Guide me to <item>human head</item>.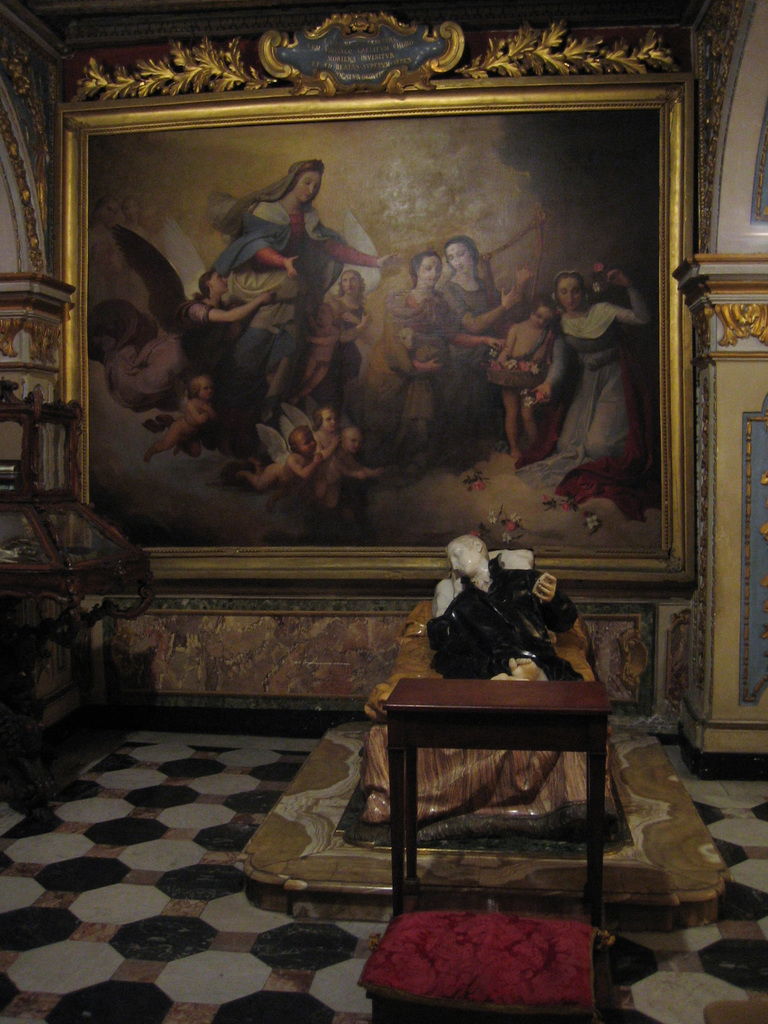
Guidance: 554/267/589/312.
